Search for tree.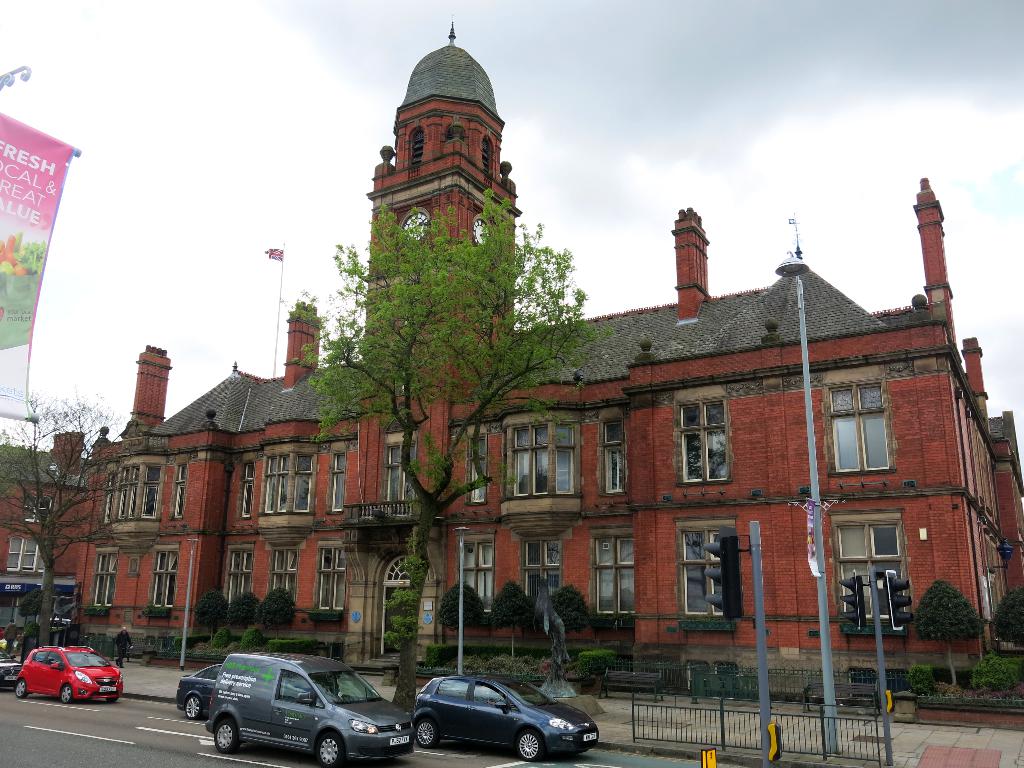
Found at x1=995 y1=590 x2=1023 y2=653.
